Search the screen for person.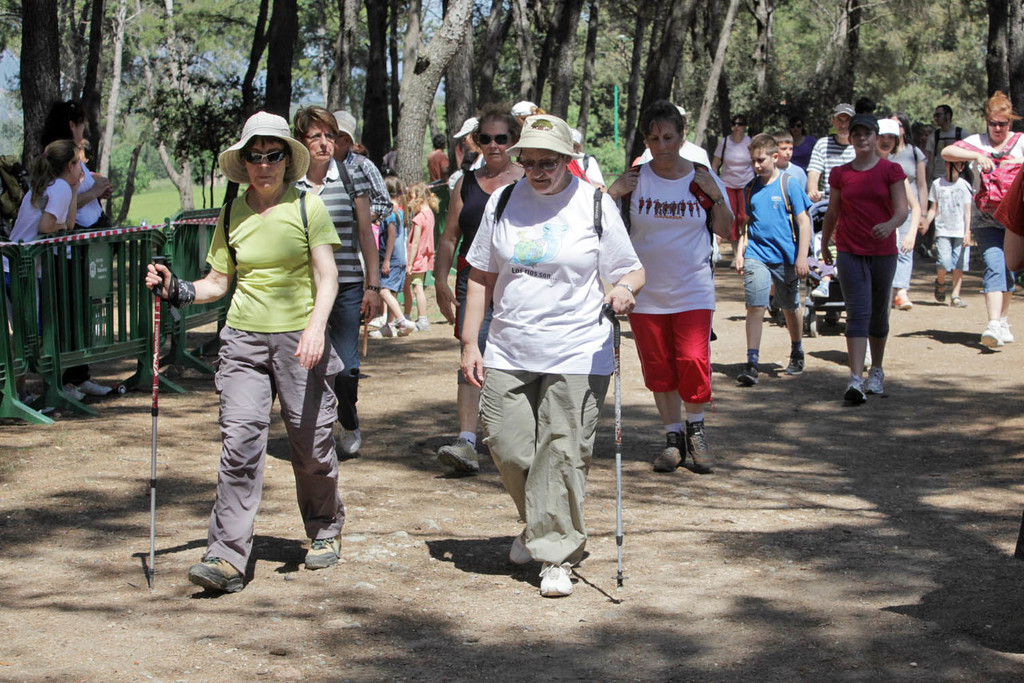
Found at [left=921, top=152, right=979, bottom=307].
